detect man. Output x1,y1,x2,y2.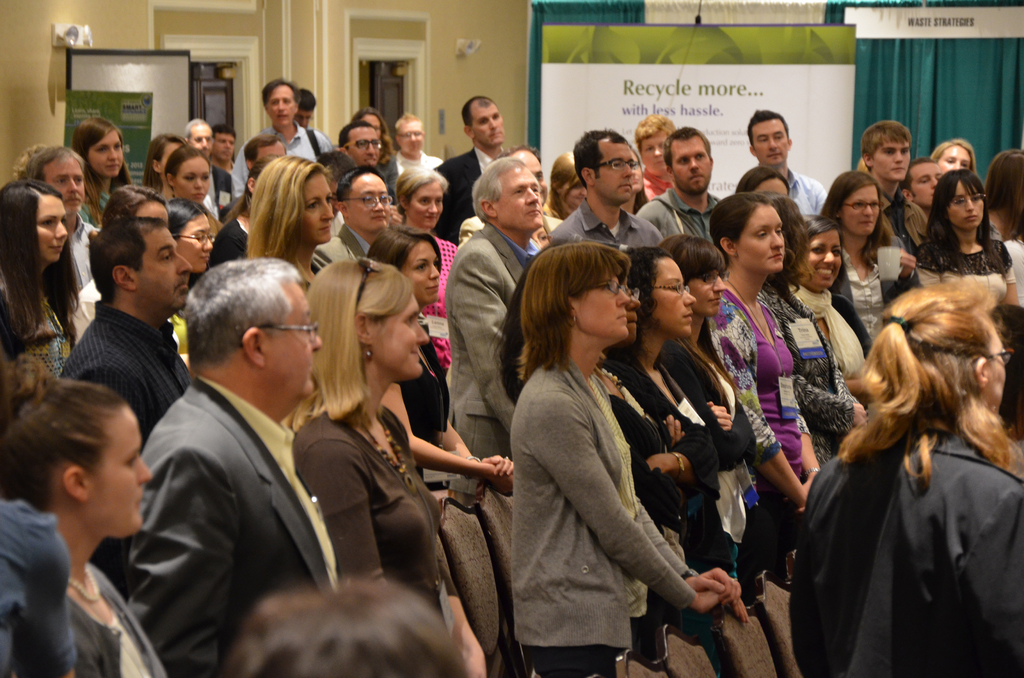
447,152,545,462.
